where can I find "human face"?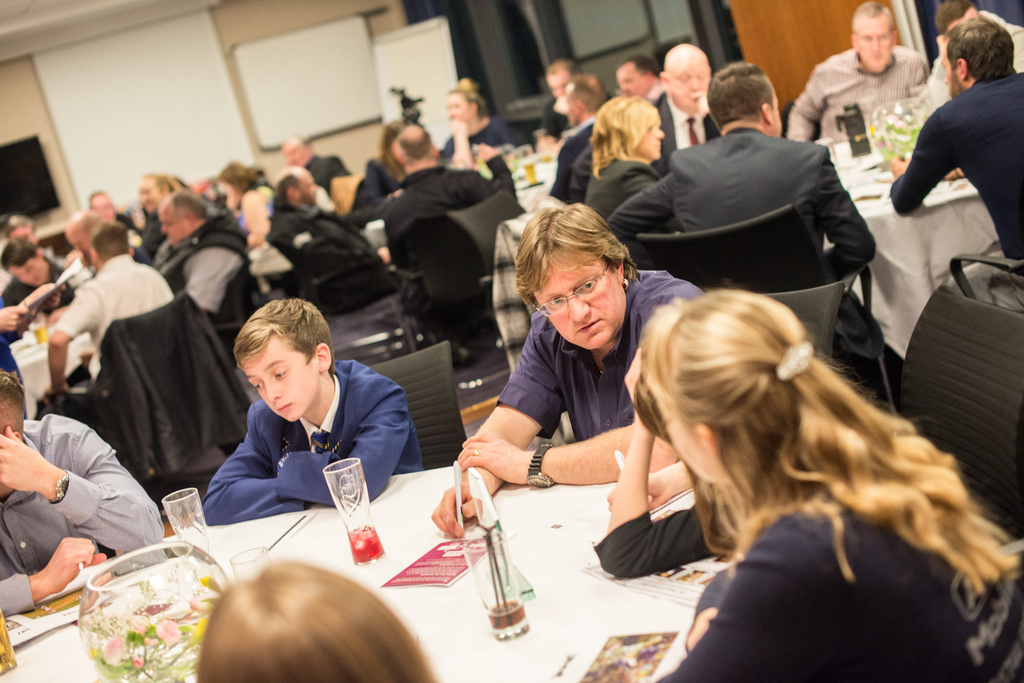
You can find it at x1=854, y1=15, x2=893, y2=67.
